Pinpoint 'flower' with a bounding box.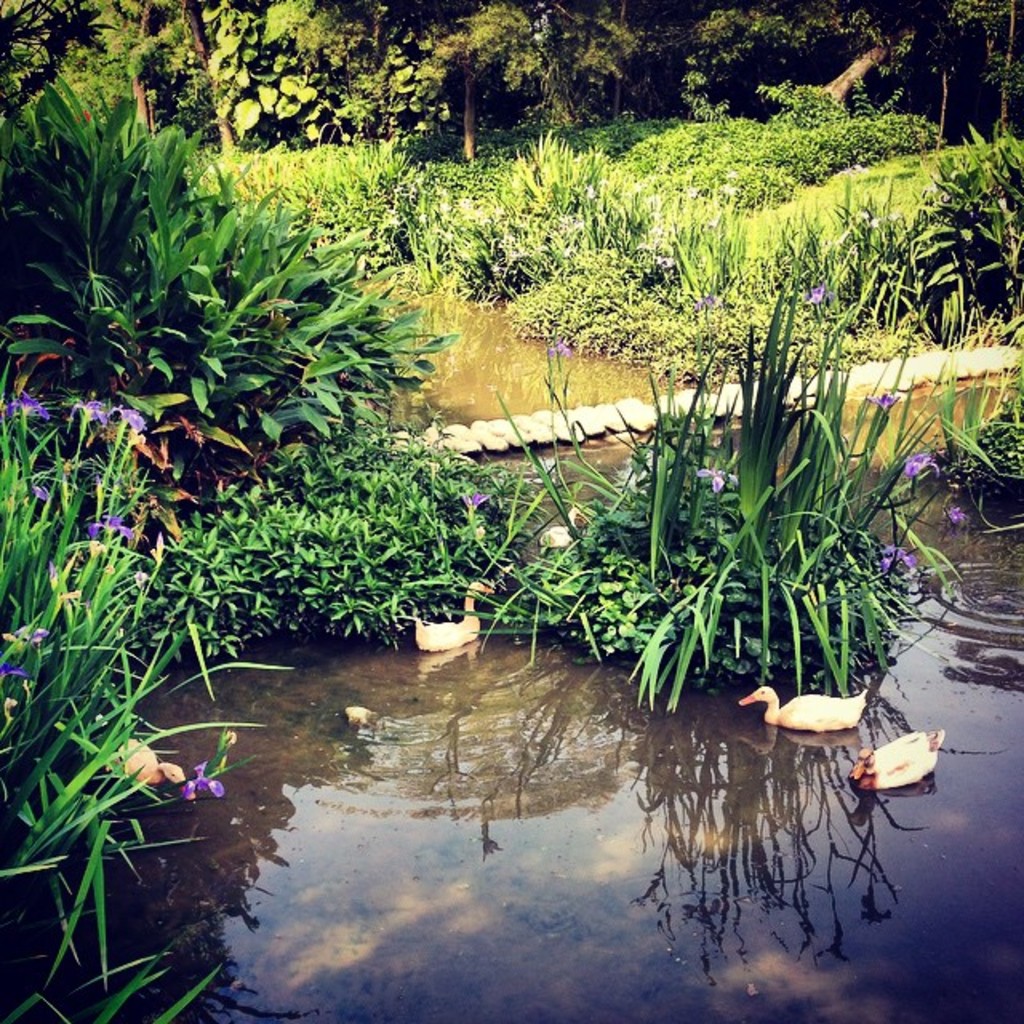
Rect(0, 624, 50, 646).
